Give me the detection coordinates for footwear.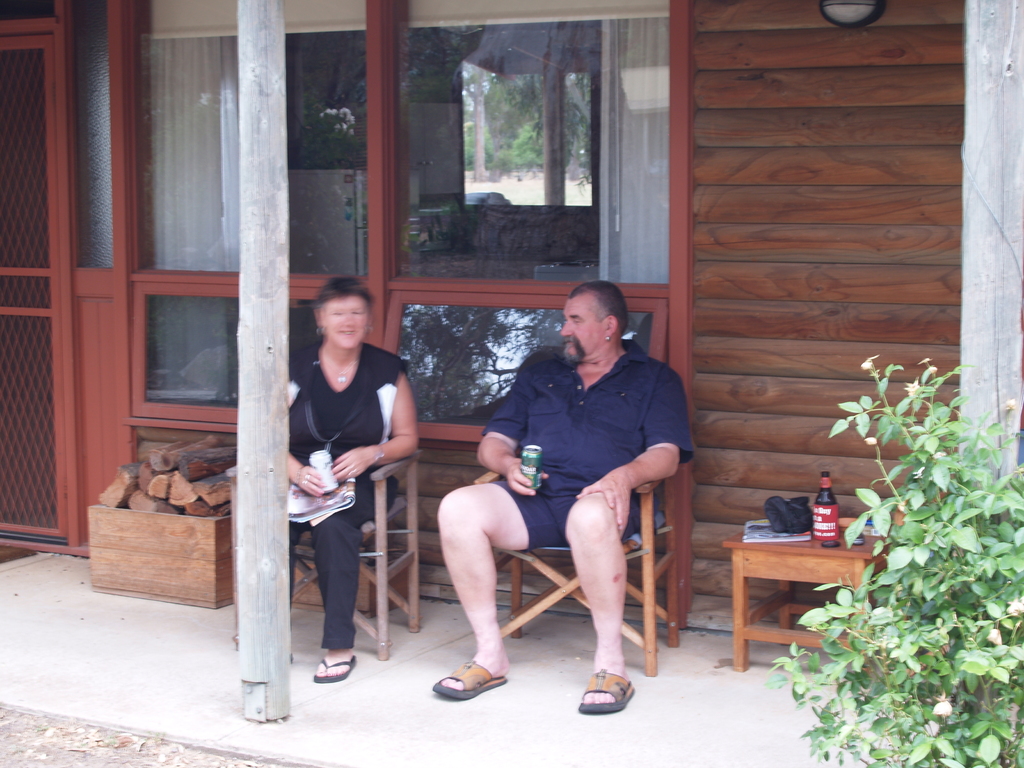
crop(426, 657, 515, 700).
